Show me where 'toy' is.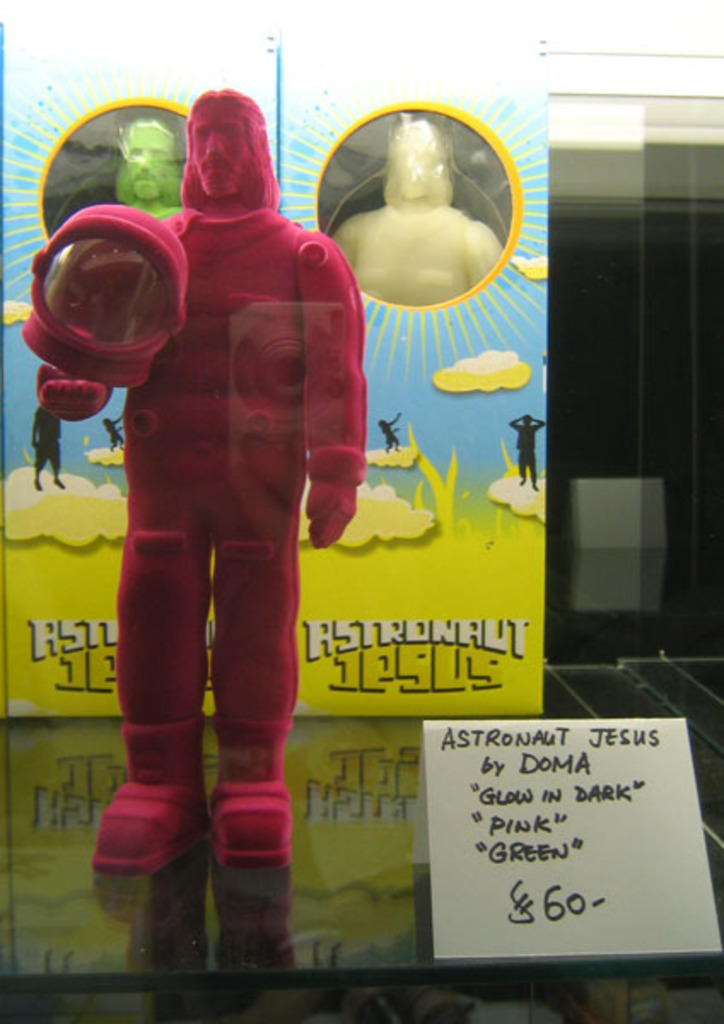
'toy' is at pyautogui.locateOnScreen(333, 123, 507, 295).
